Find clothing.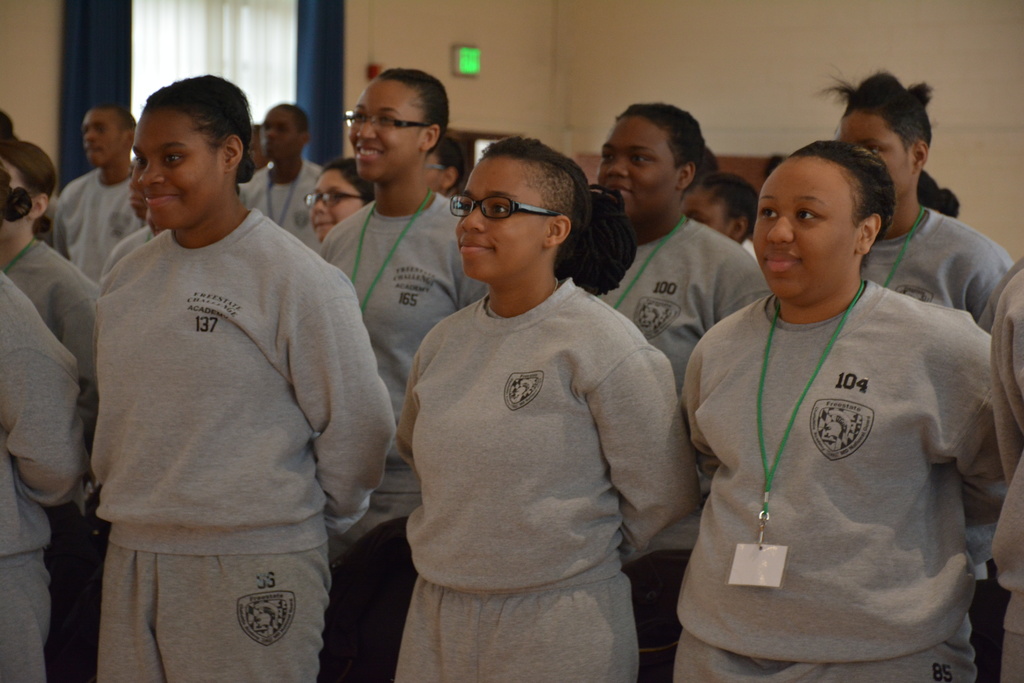
locate(59, 144, 385, 655).
